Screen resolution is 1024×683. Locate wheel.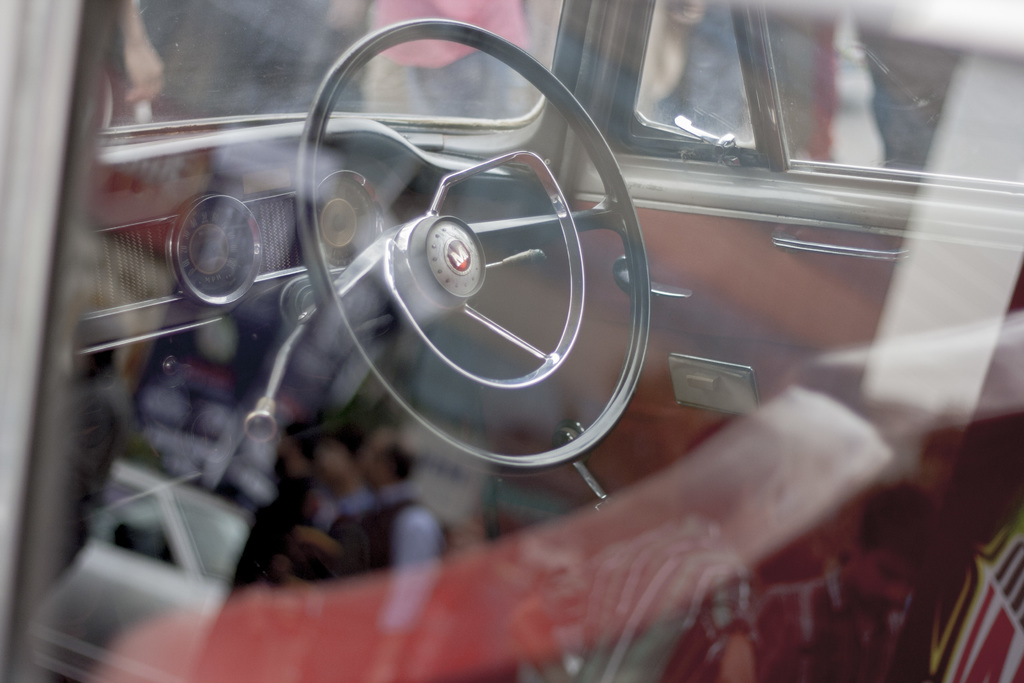
locate(302, 85, 646, 498).
